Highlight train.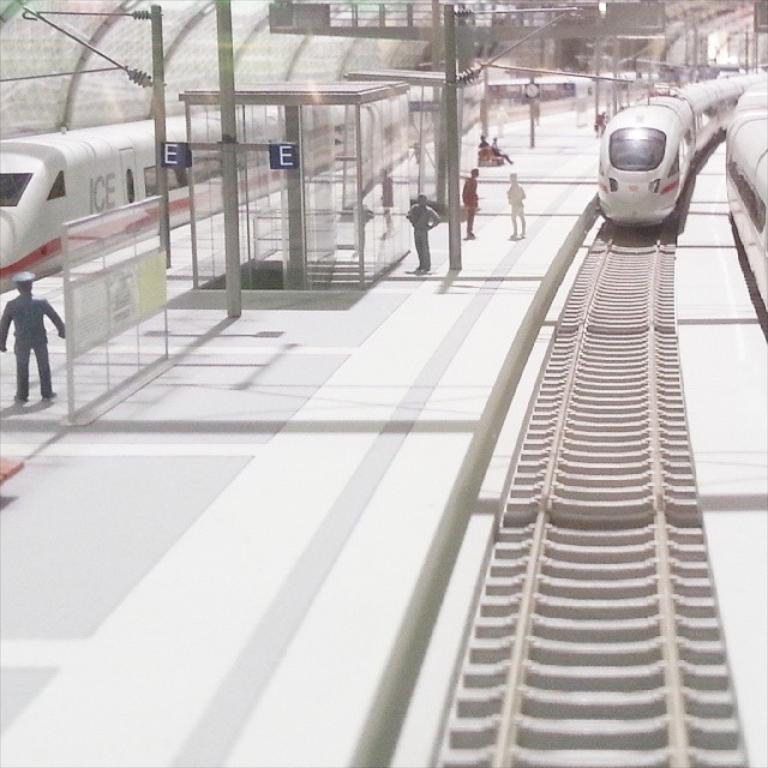
Highlighted region: {"x1": 724, "y1": 82, "x2": 767, "y2": 314}.
